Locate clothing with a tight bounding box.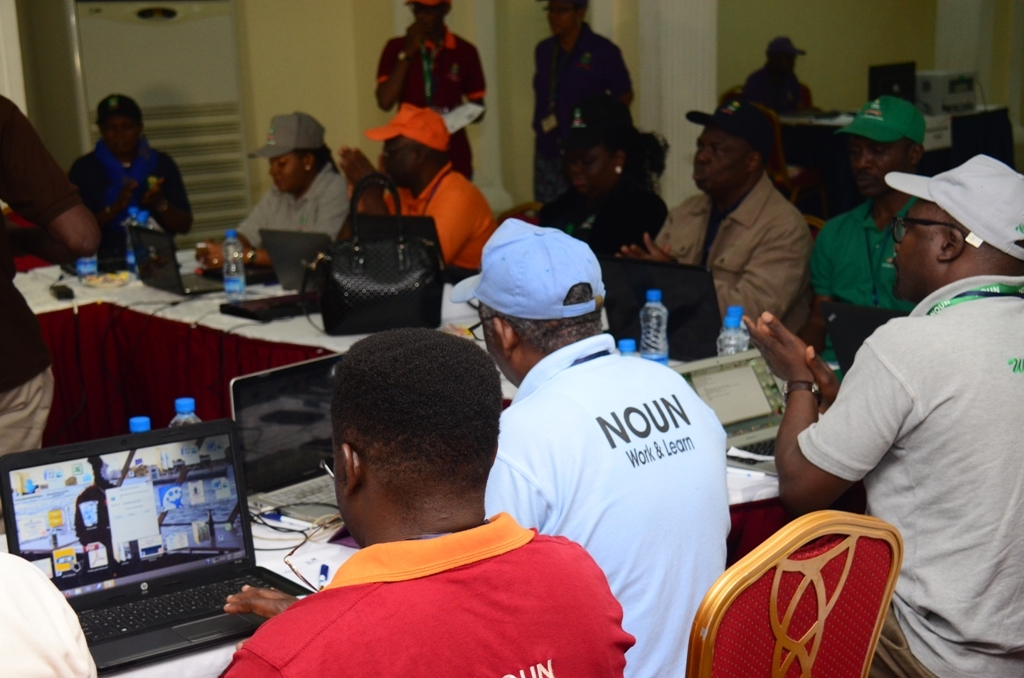
crop(374, 25, 489, 177).
